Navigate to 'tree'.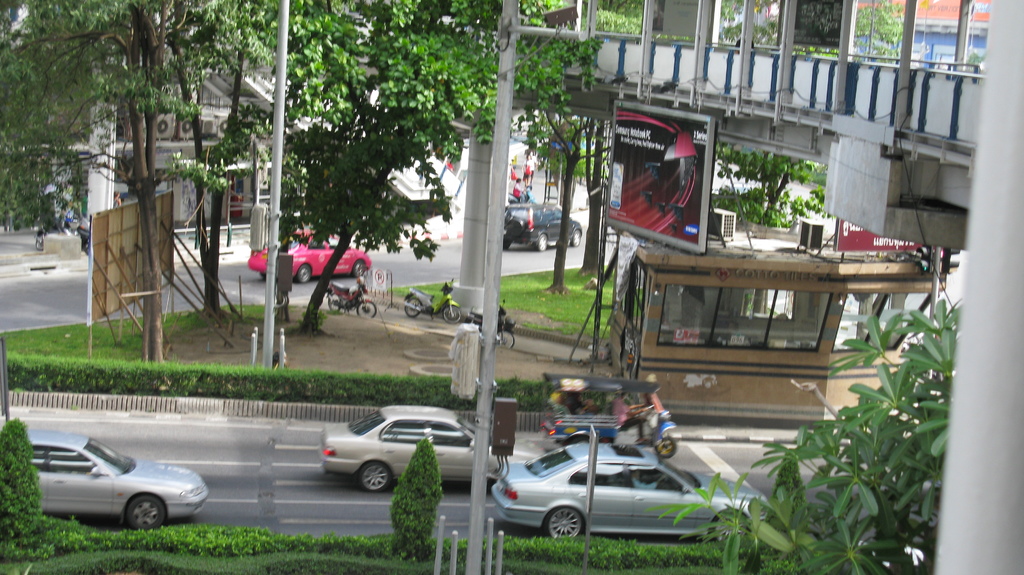
Navigation target: [143,0,276,322].
